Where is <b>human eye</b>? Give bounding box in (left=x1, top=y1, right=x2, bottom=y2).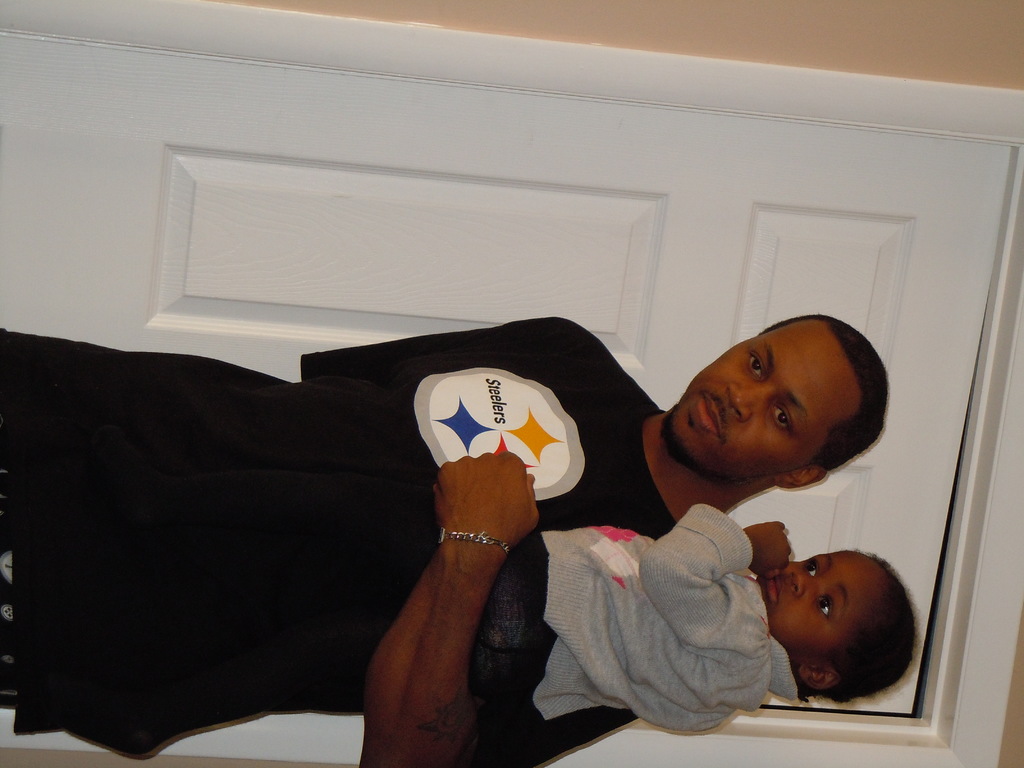
(left=797, top=557, right=819, bottom=579).
